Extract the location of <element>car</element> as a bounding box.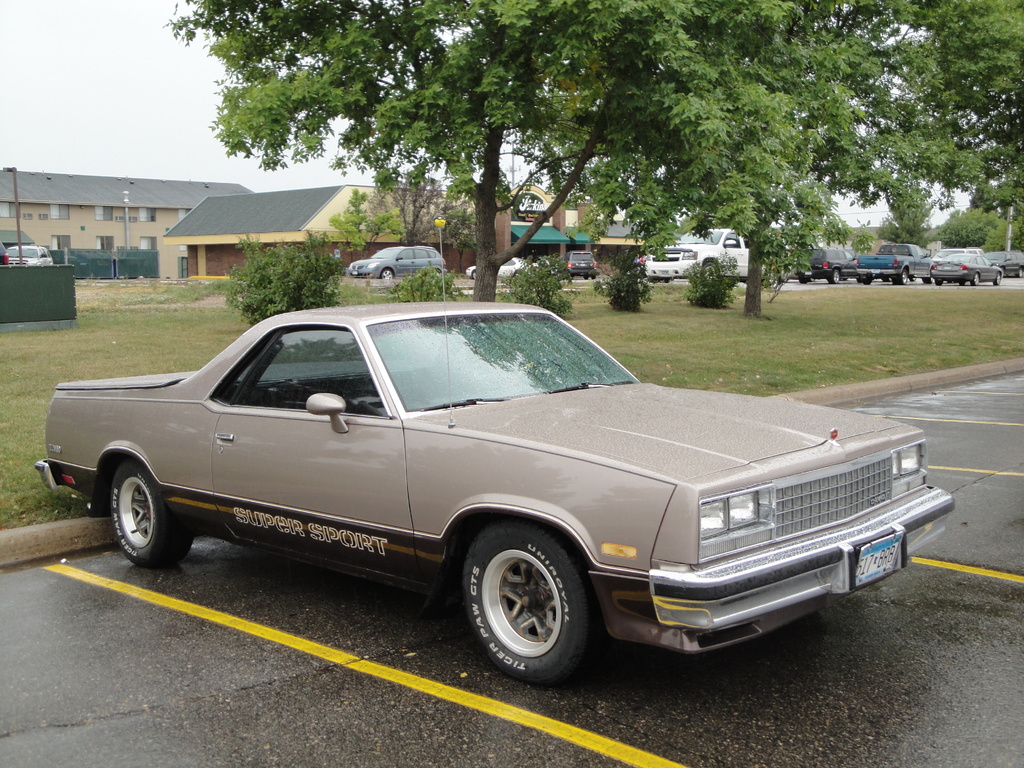
detection(9, 244, 54, 266).
